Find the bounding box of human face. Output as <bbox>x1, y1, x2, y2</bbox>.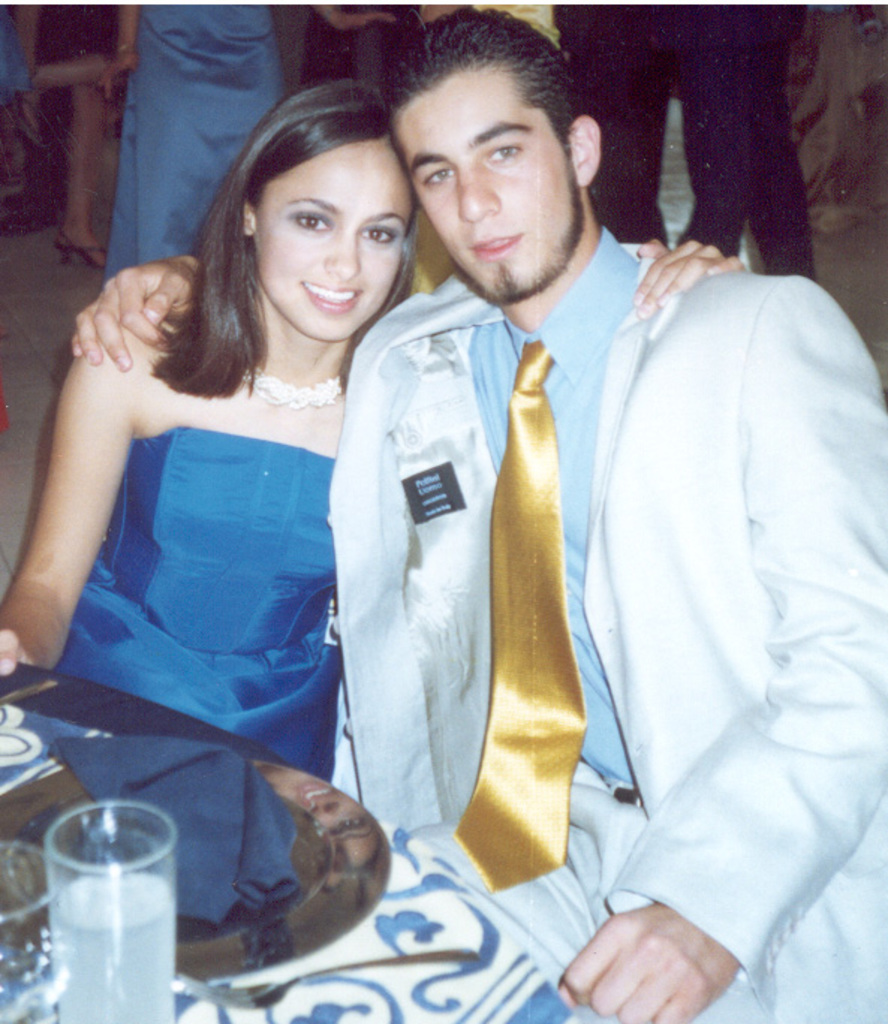
<bbox>259, 142, 416, 338</bbox>.
